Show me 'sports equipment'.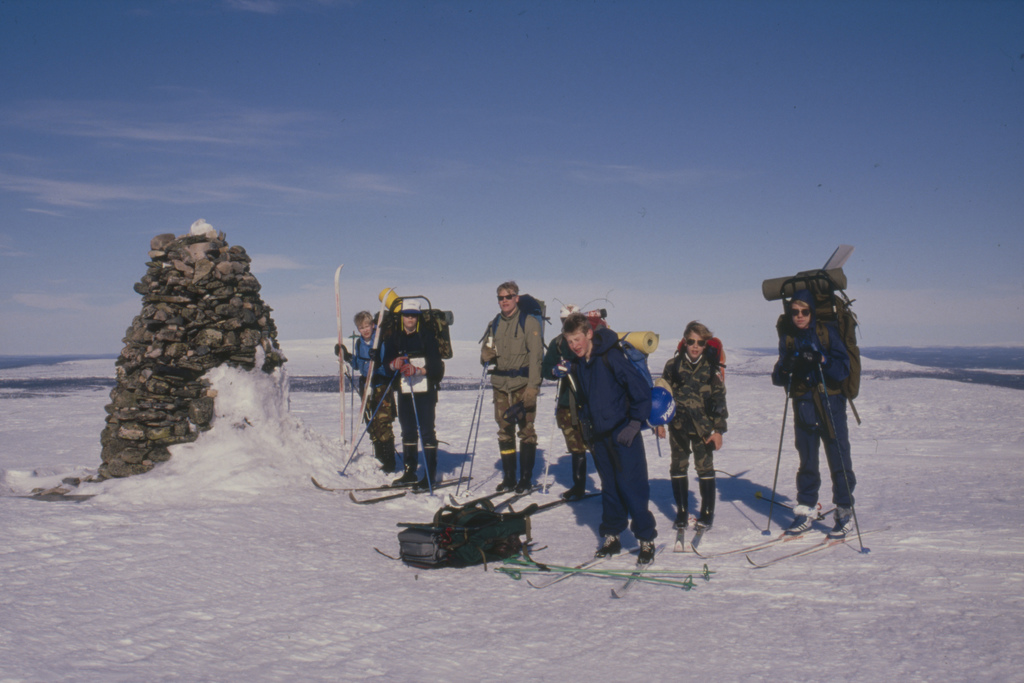
'sports equipment' is here: 342, 327, 367, 459.
